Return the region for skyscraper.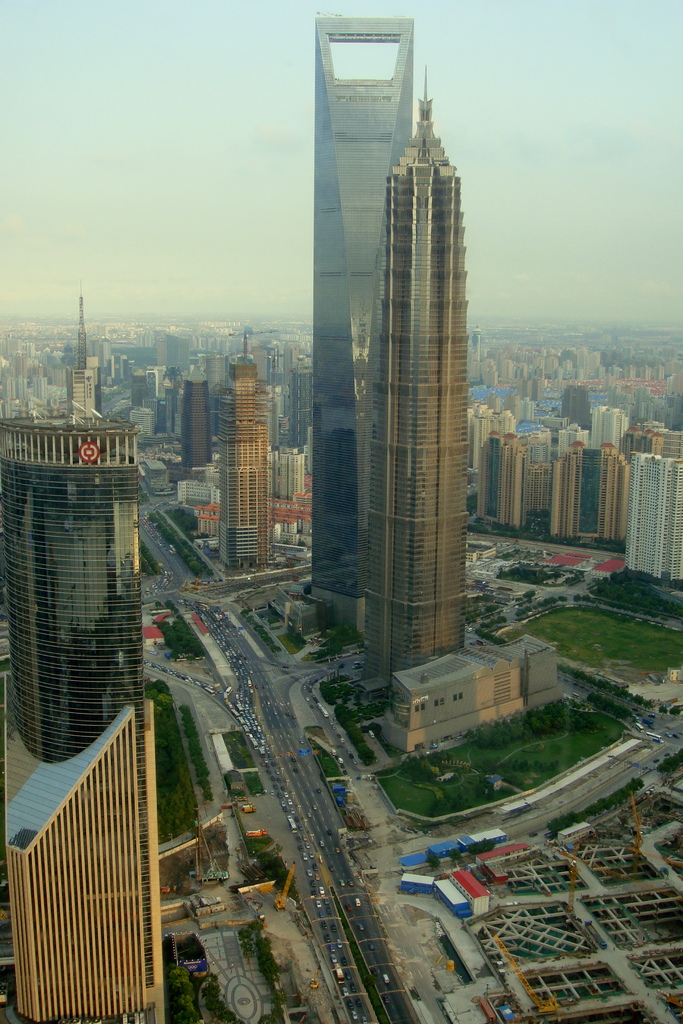
BBox(292, 43, 511, 647).
